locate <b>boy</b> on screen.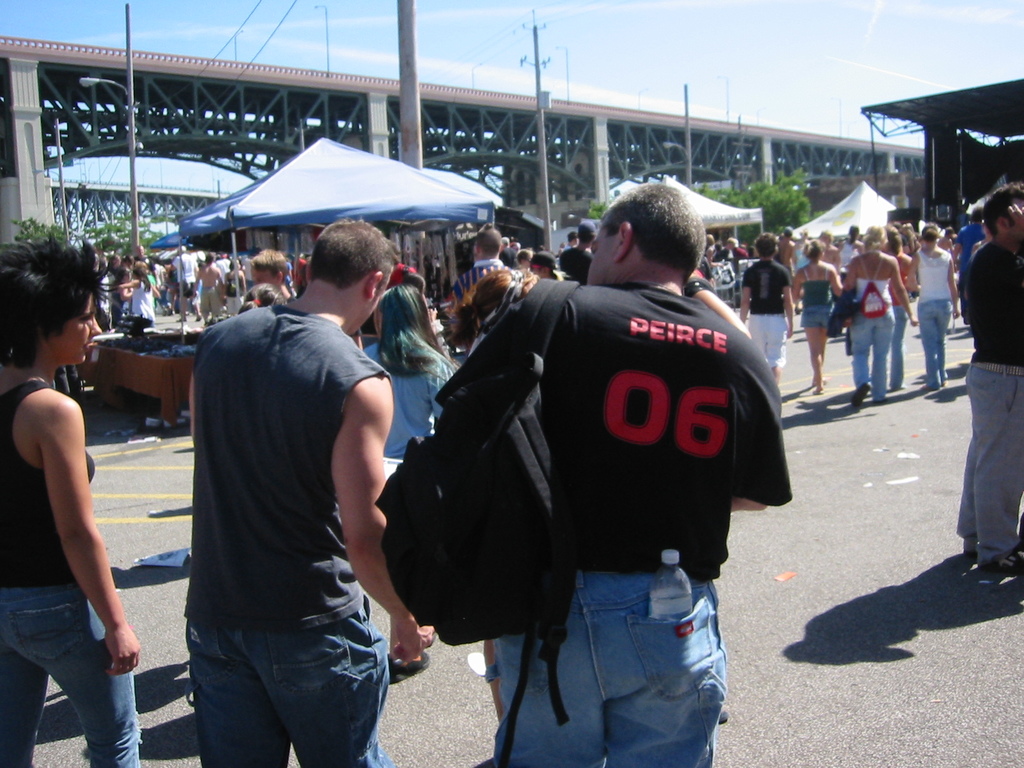
On screen at l=191, t=247, r=227, b=327.
